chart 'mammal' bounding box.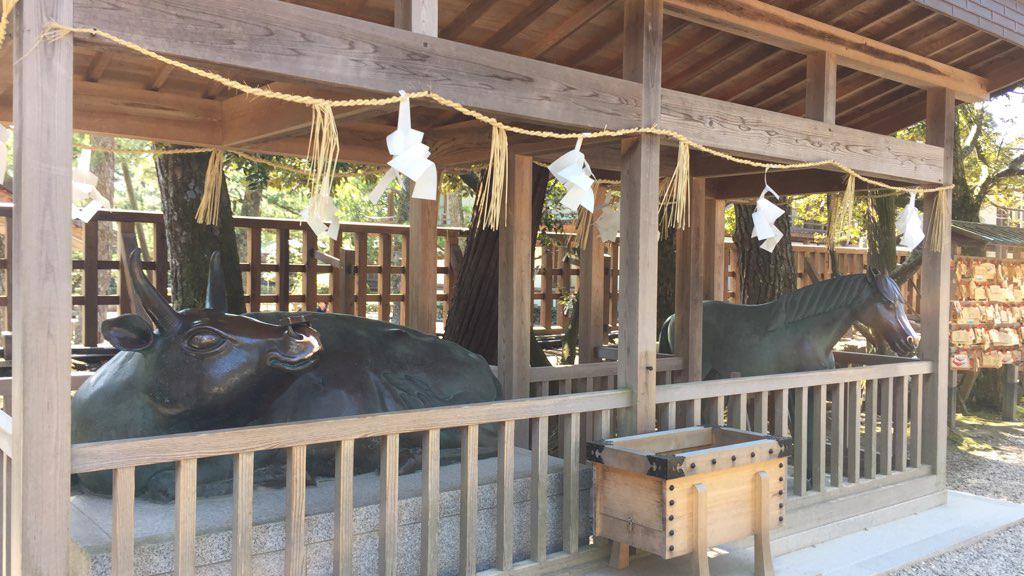
Charted: l=658, t=262, r=920, b=490.
